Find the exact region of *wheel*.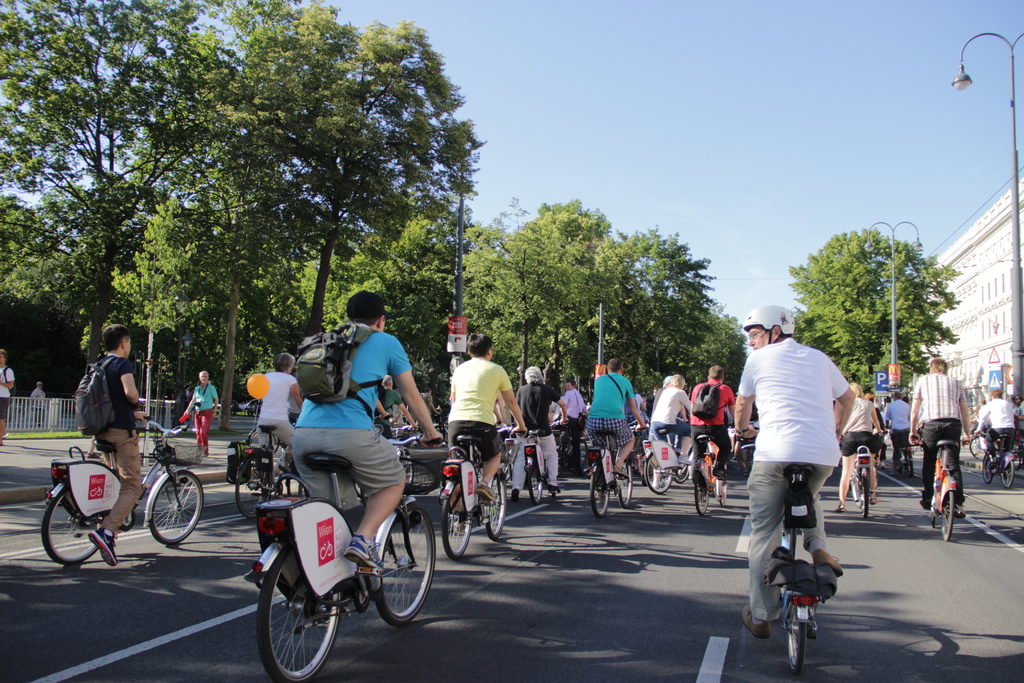
Exact region: 945, 491, 955, 541.
